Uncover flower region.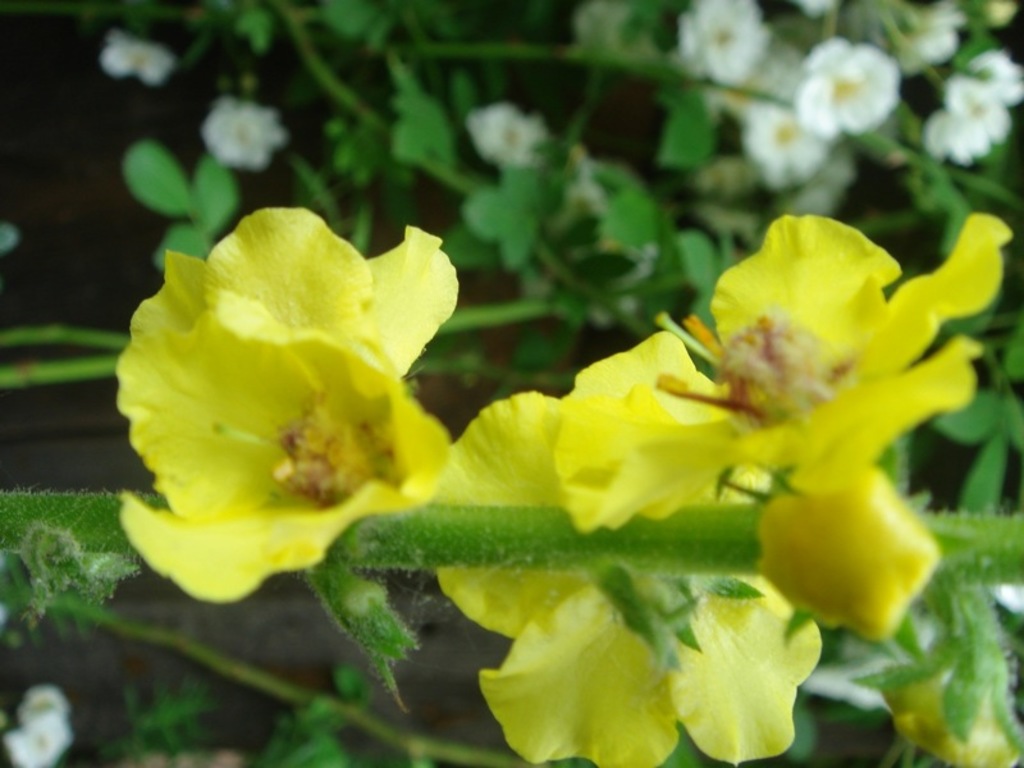
Uncovered: (790,33,899,140).
